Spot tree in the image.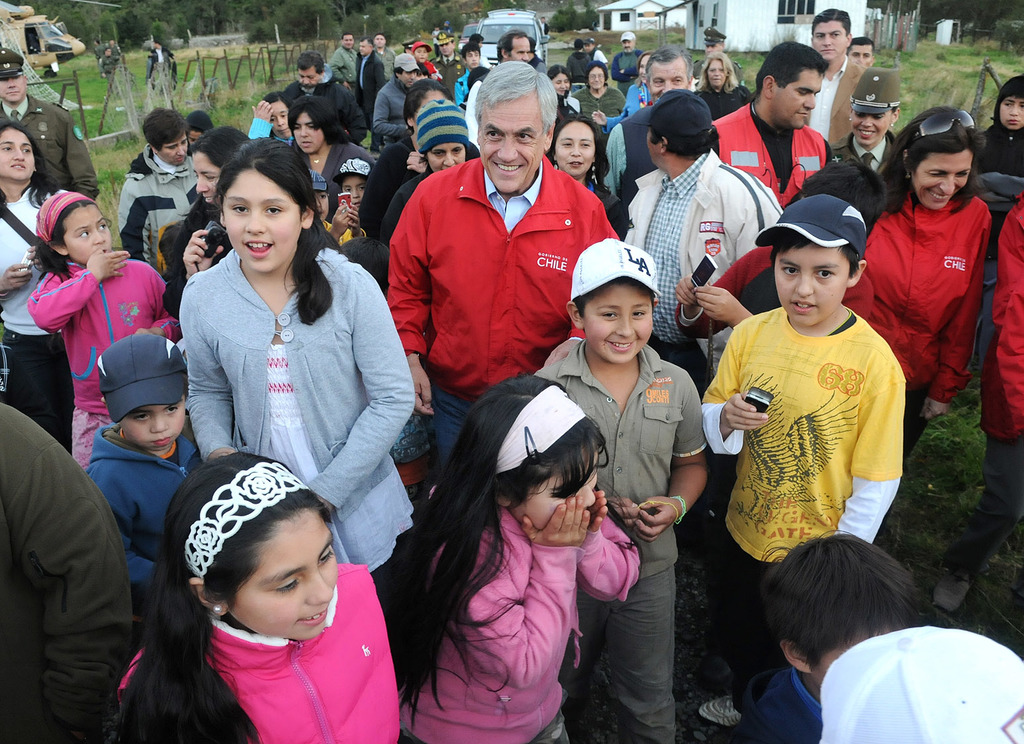
tree found at [195,0,218,32].
